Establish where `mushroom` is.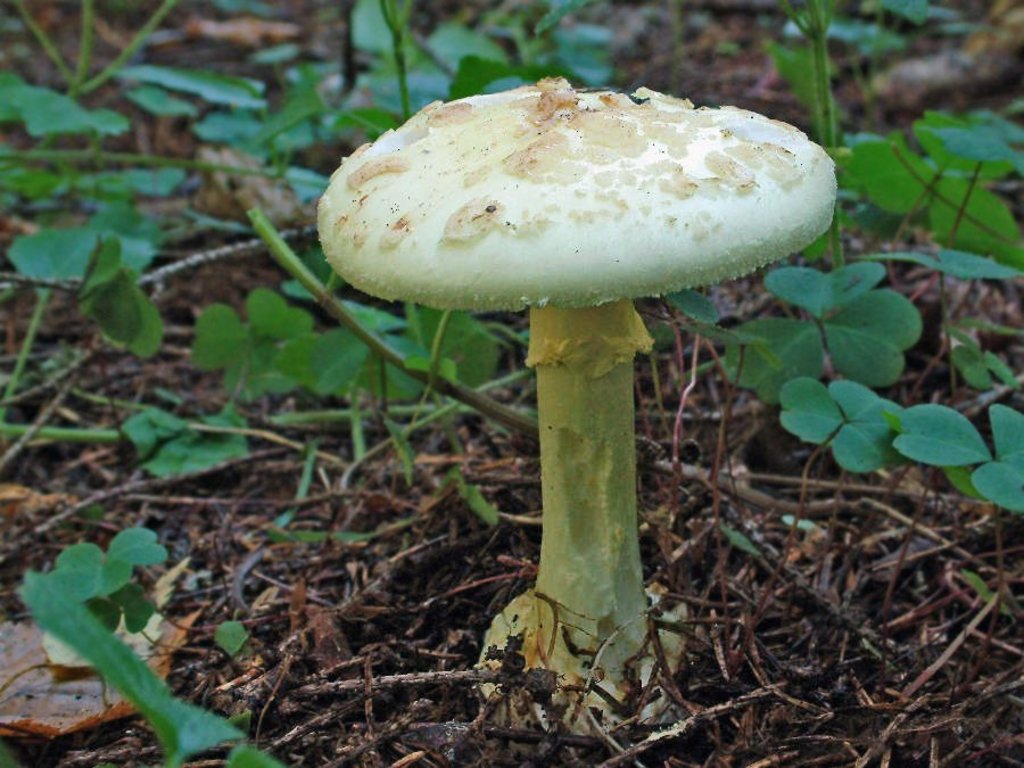
Established at {"x1": 307, "y1": 79, "x2": 837, "y2": 697}.
